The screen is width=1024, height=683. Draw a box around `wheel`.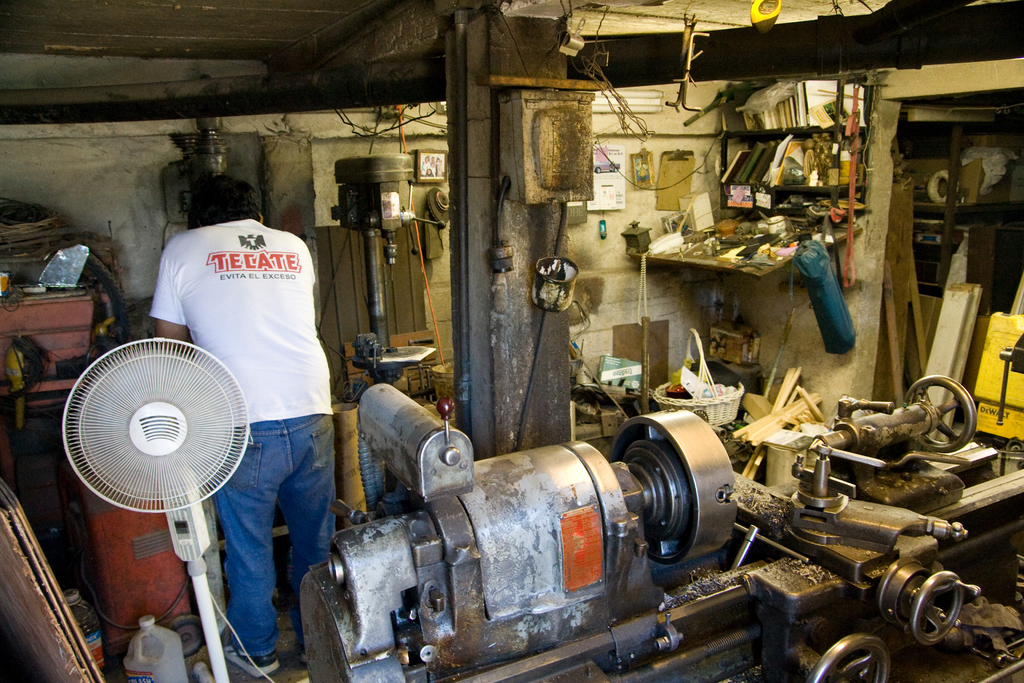
x1=904, y1=374, x2=975, y2=448.
